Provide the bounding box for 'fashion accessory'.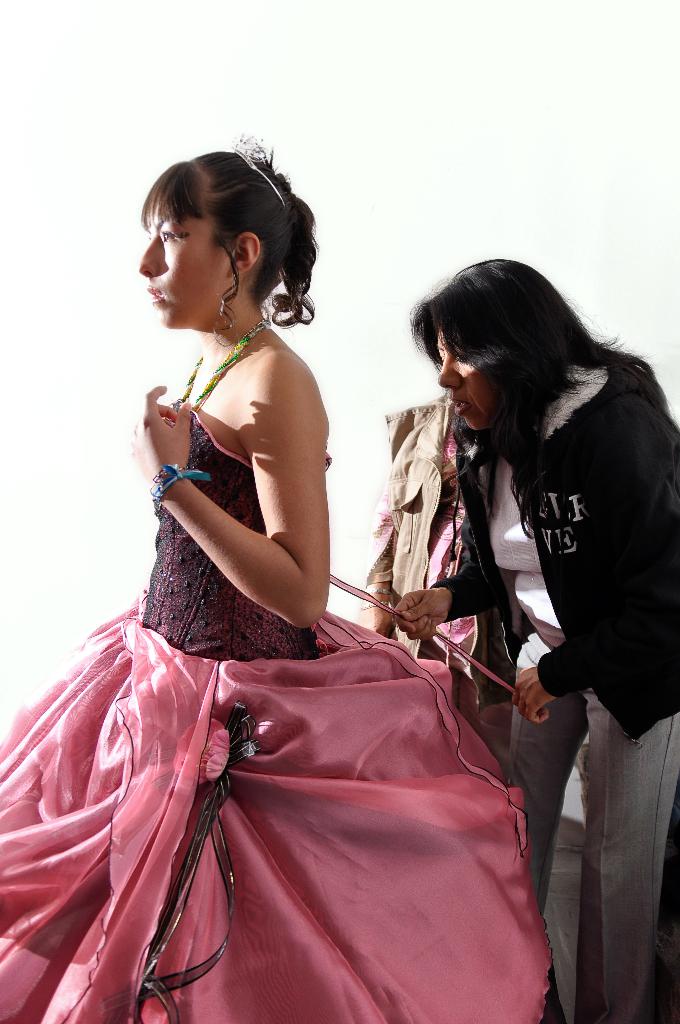
176,311,276,421.
